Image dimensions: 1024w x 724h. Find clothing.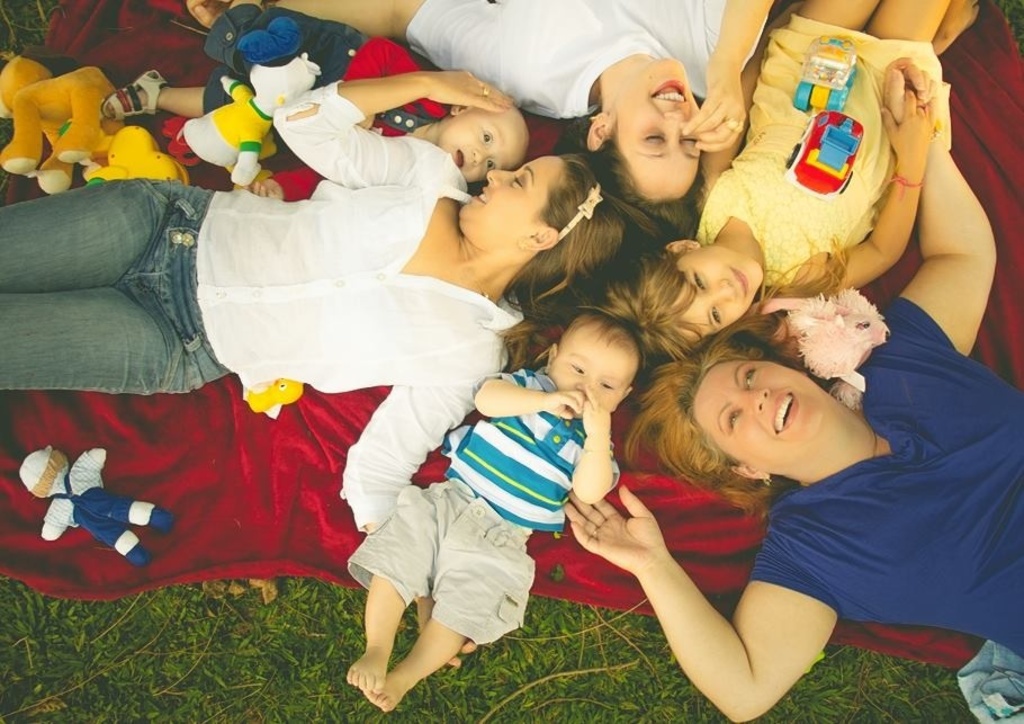
bbox=(53, 463, 135, 557).
